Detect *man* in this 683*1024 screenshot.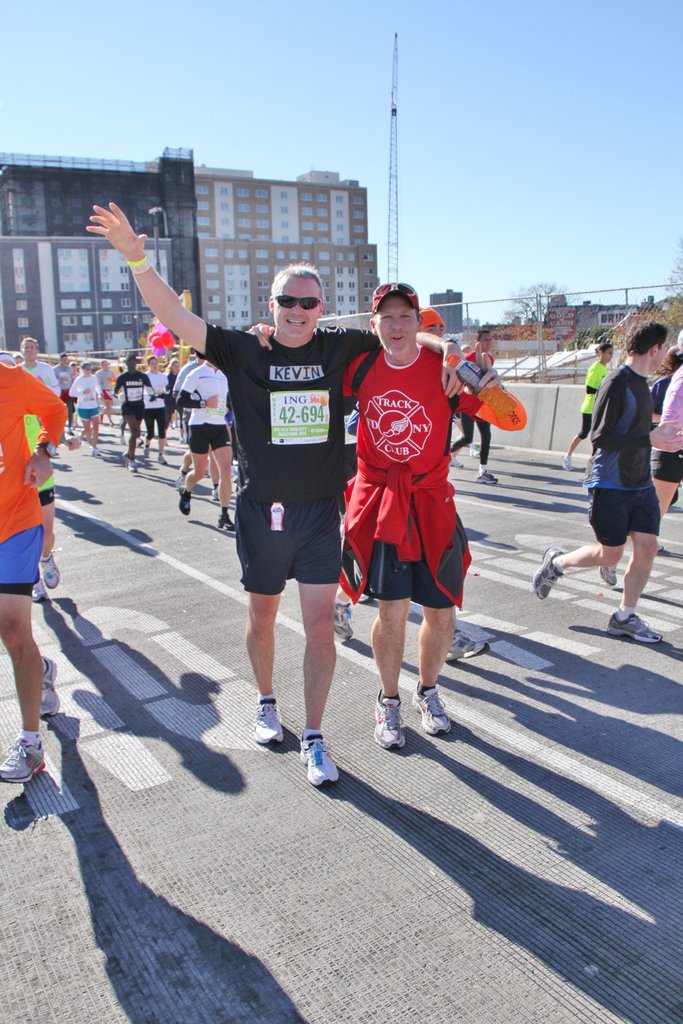
Detection: <box>83,200,468,788</box>.
